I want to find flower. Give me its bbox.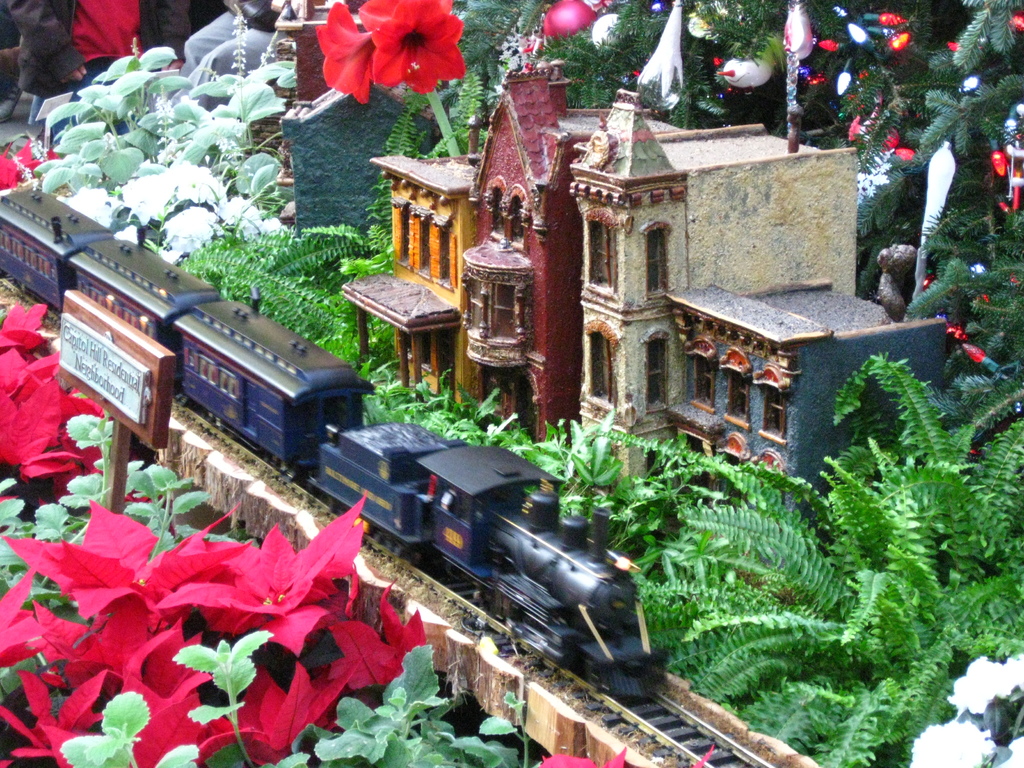
x1=355 y1=0 x2=461 y2=27.
